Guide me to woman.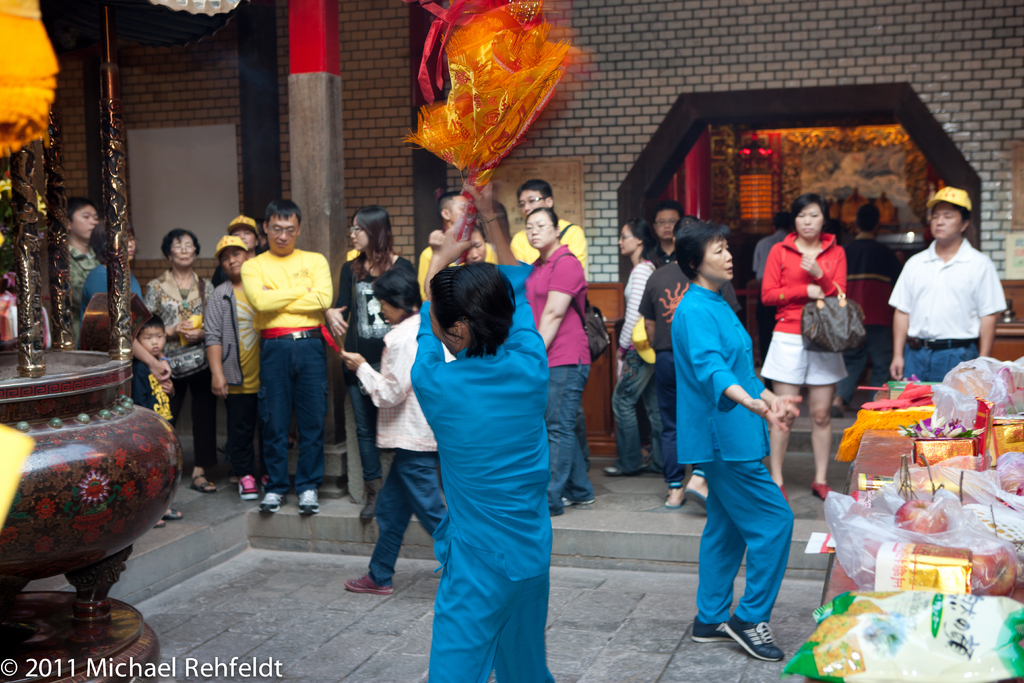
Guidance: detection(346, 267, 455, 593).
